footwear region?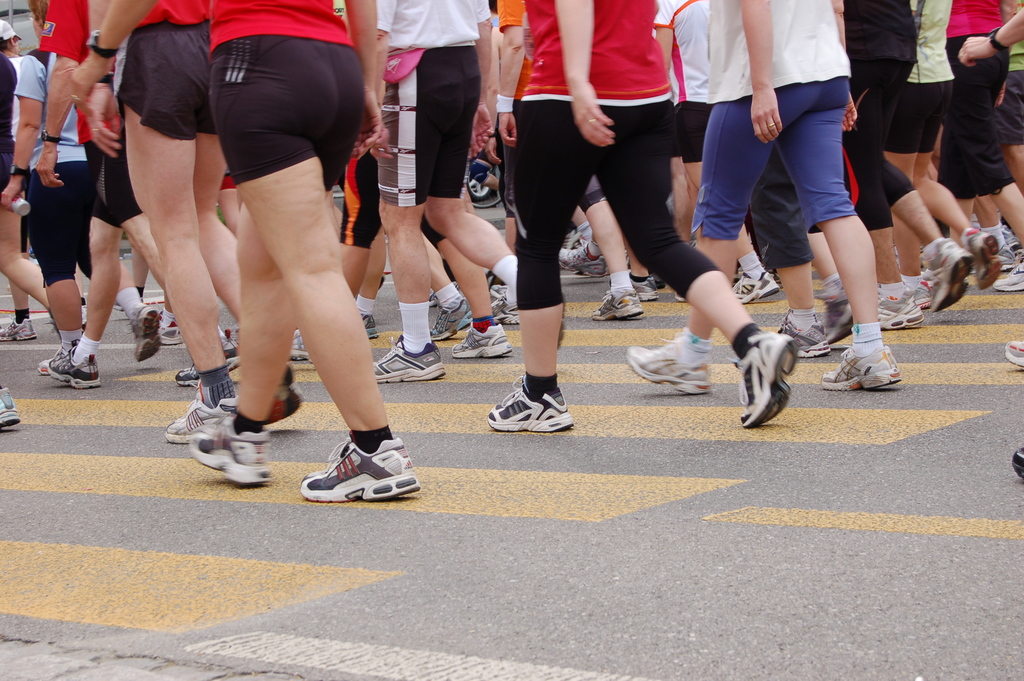
{"x1": 428, "y1": 281, "x2": 461, "y2": 308}
